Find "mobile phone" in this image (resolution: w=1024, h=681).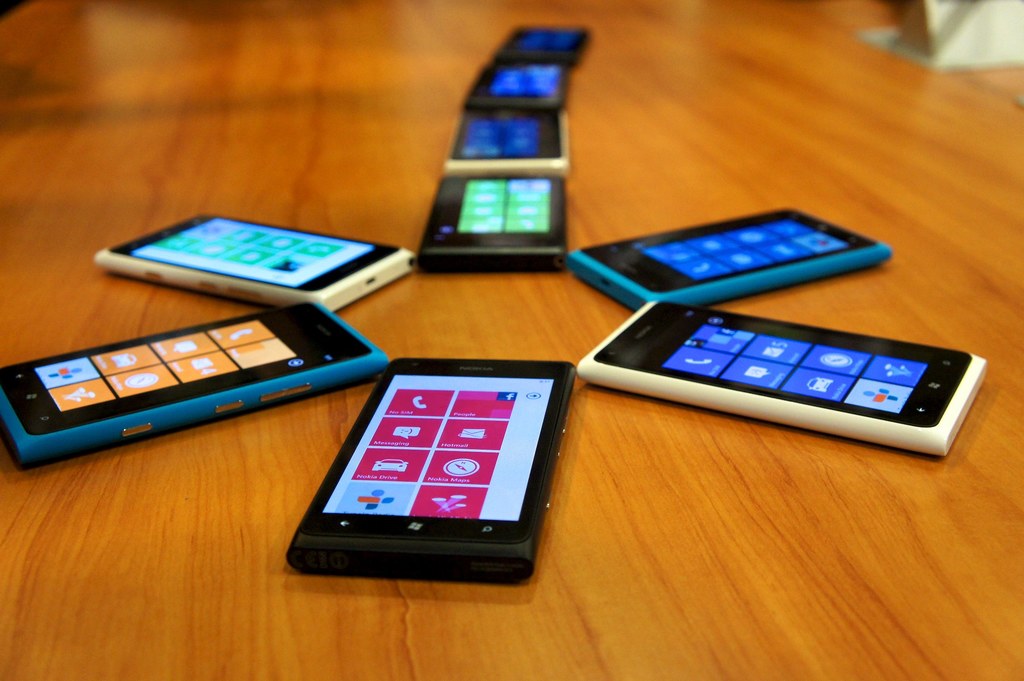
BBox(0, 298, 390, 469).
